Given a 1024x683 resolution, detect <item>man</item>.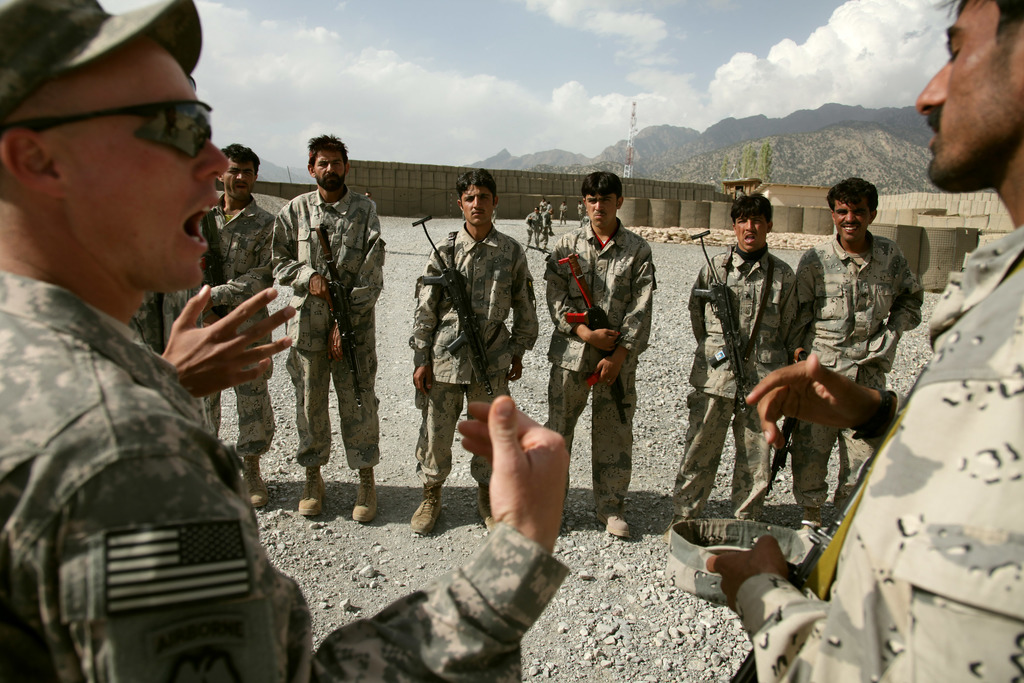
Rect(412, 167, 539, 536).
